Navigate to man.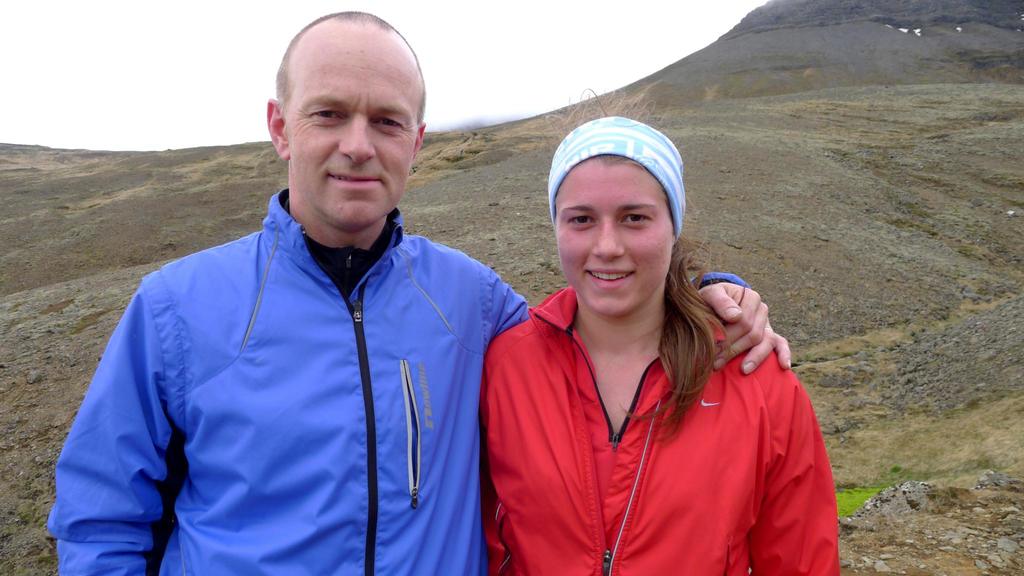
Navigation target: select_region(47, 10, 795, 575).
